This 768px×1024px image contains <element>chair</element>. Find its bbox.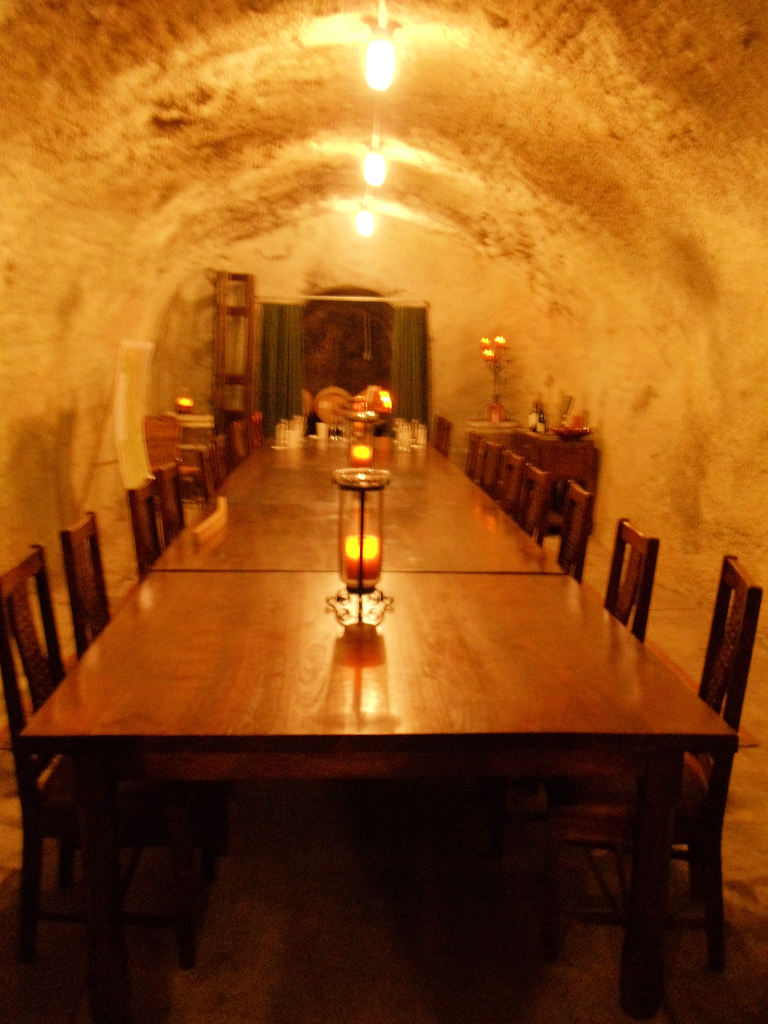
box(555, 475, 591, 588).
